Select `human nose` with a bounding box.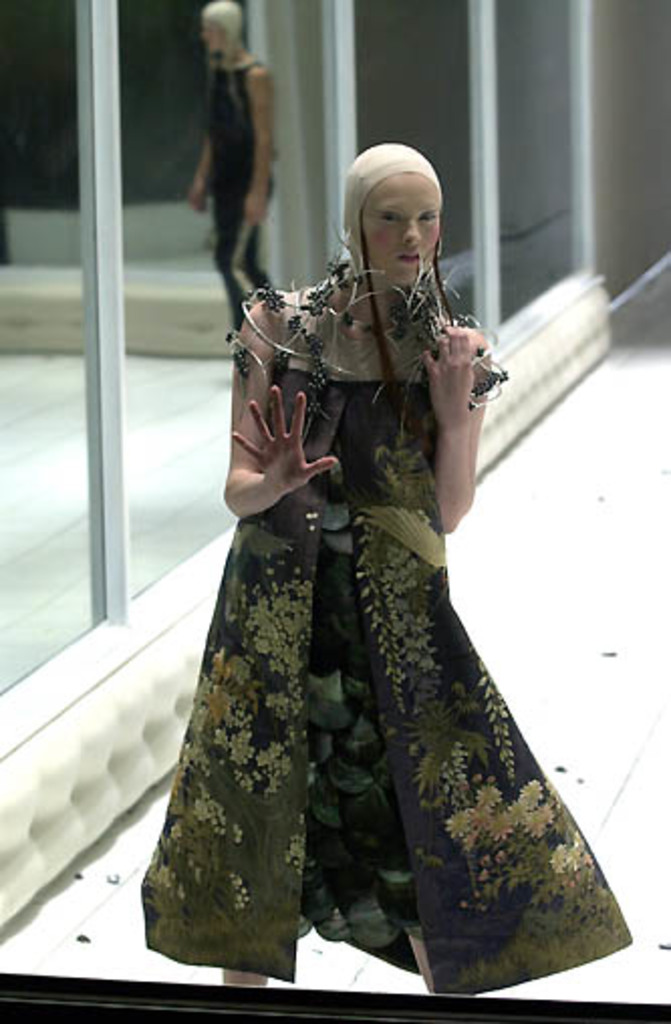
{"x1": 401, "y1": 214, "x2": 419, "y2": 246}.
